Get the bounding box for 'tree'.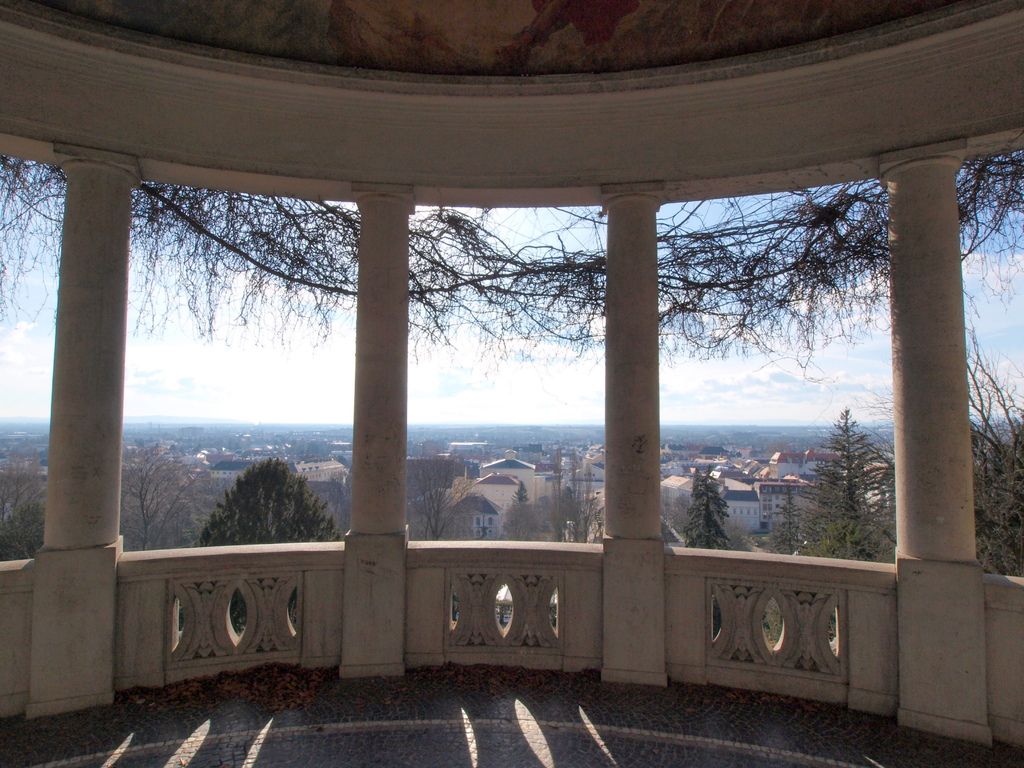
[887, 316, 1023, 579].
